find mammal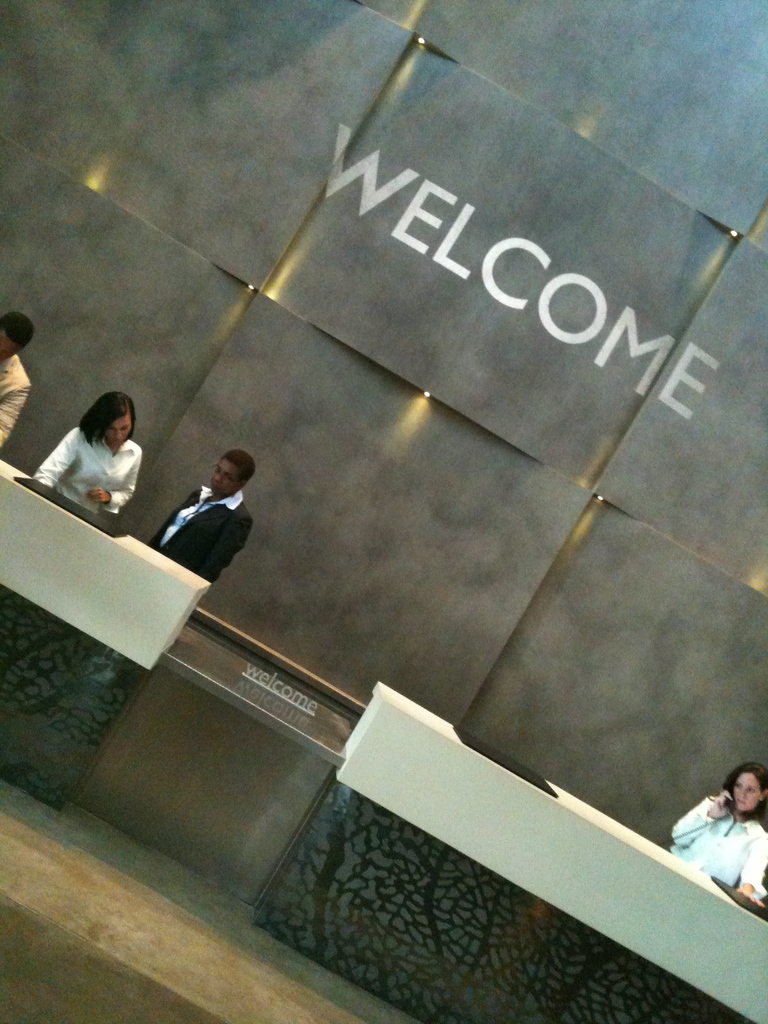
0 306 27 448
